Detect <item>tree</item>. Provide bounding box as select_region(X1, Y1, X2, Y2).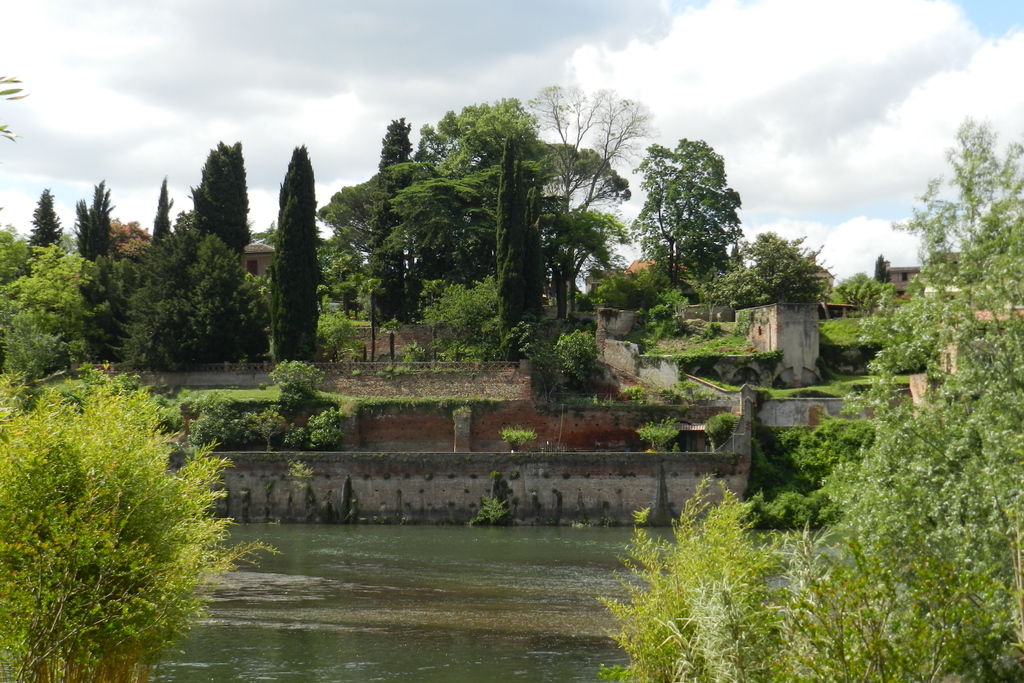
select_region(120, 215, 273, 374).
